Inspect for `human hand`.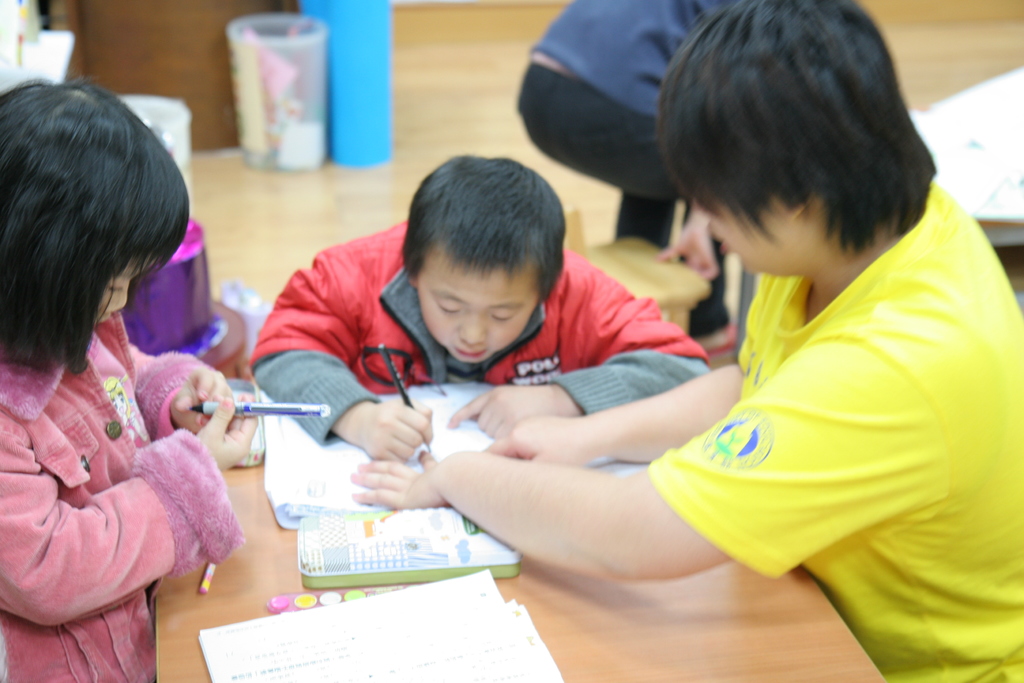
Inspection: BBox(445, 384, 572, 431).
